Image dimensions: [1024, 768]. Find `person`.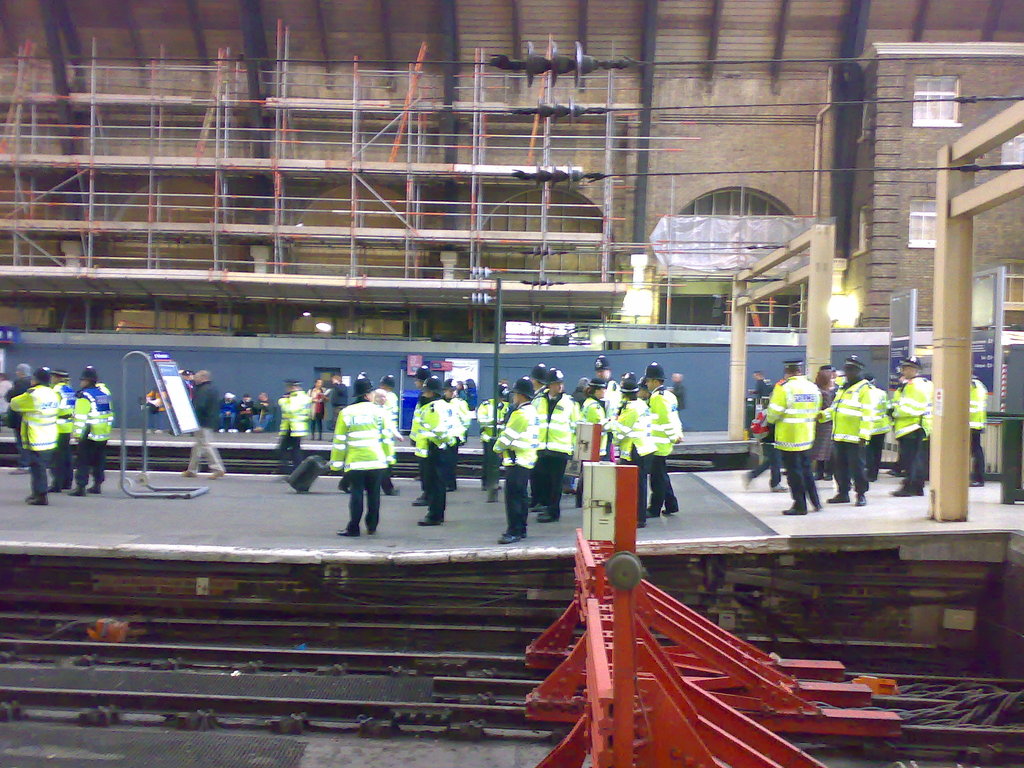
pyautogui.locateOnScreen(648, 356, 689, 508).
